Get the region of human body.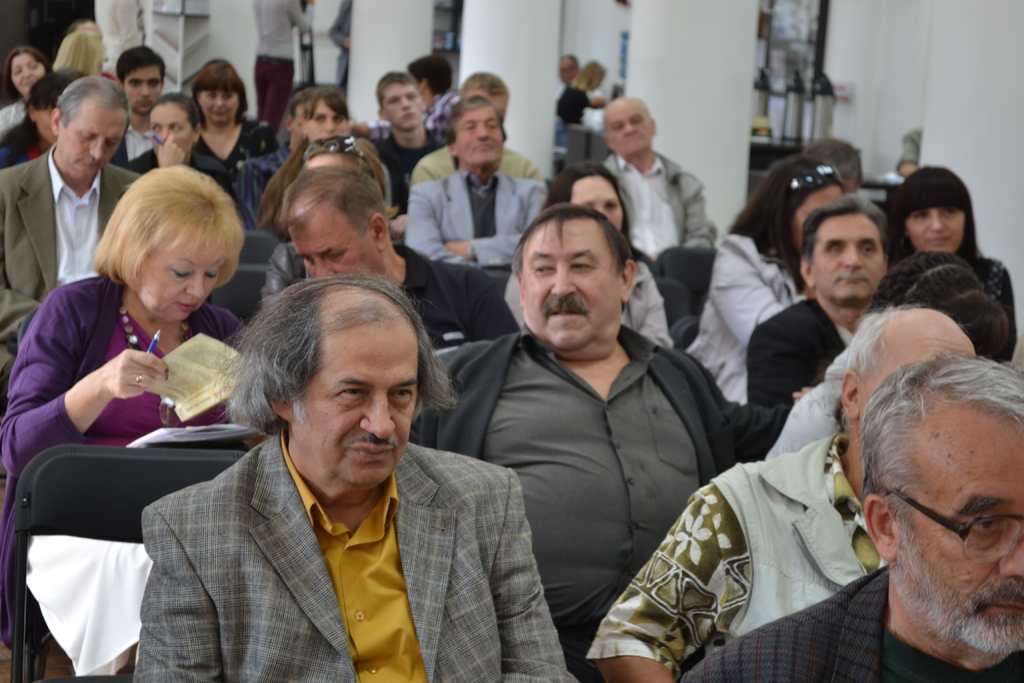
{"x1": 125, "y1": 413, "x2": 579, "y2": 682}.
